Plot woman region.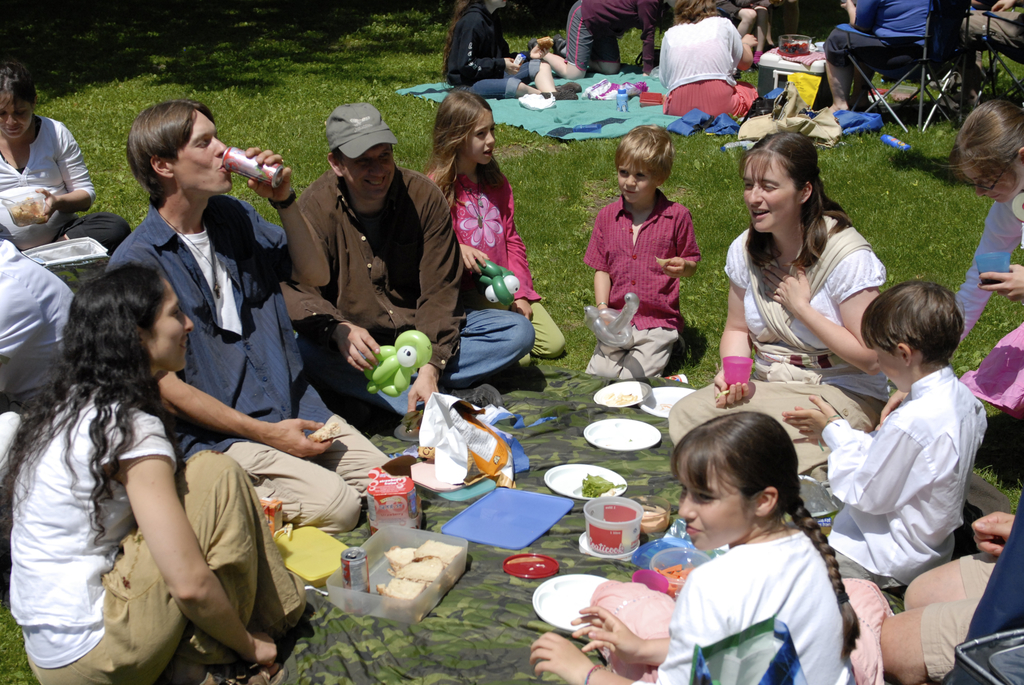
Plotted at 668/130/884/491.
